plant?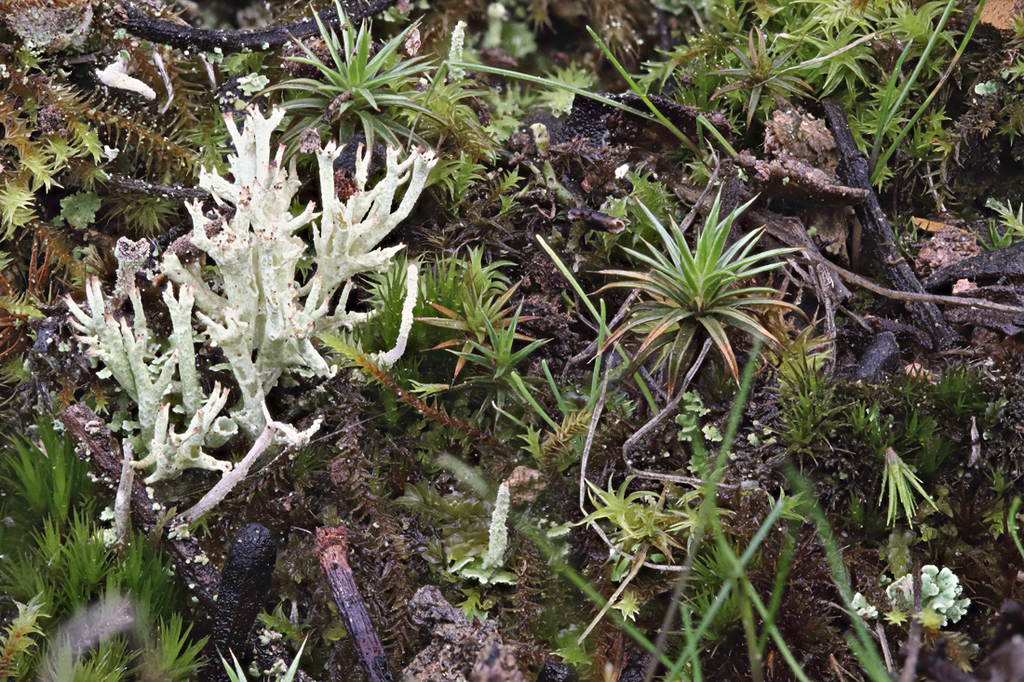
BBox(975, 196, 1023, 239)
